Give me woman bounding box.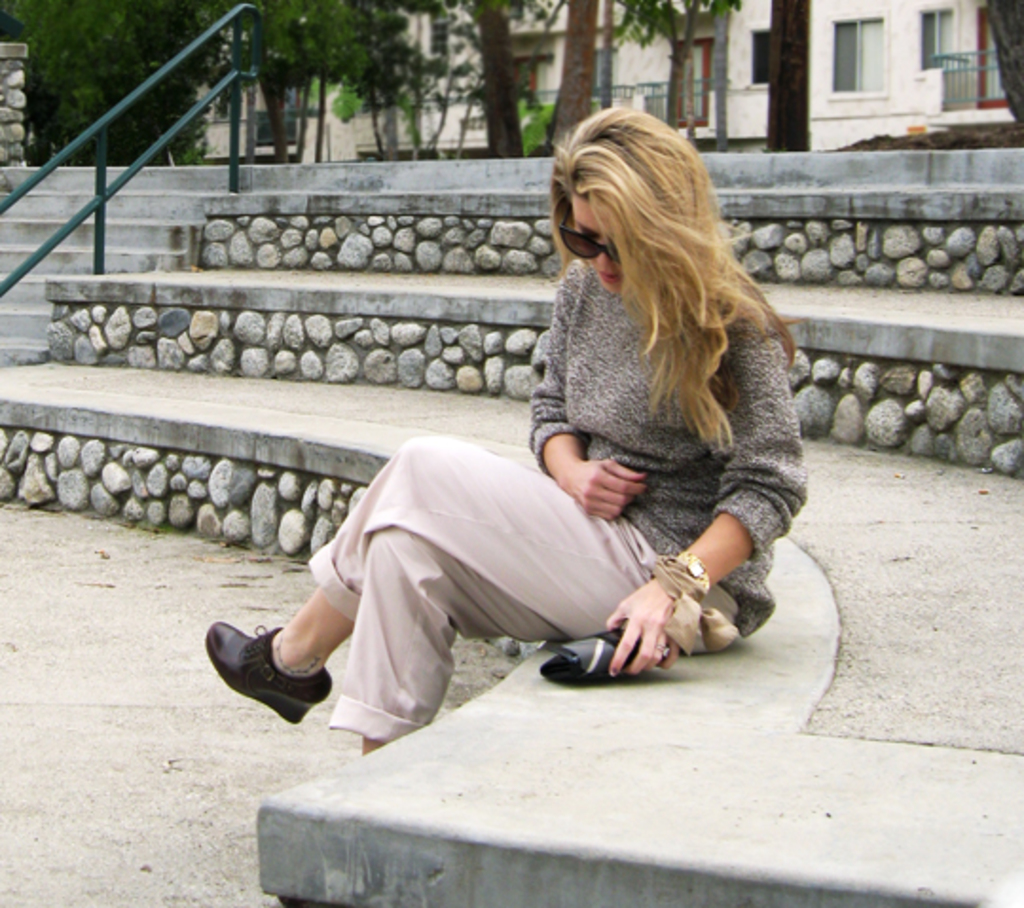
277:119:804:764.
